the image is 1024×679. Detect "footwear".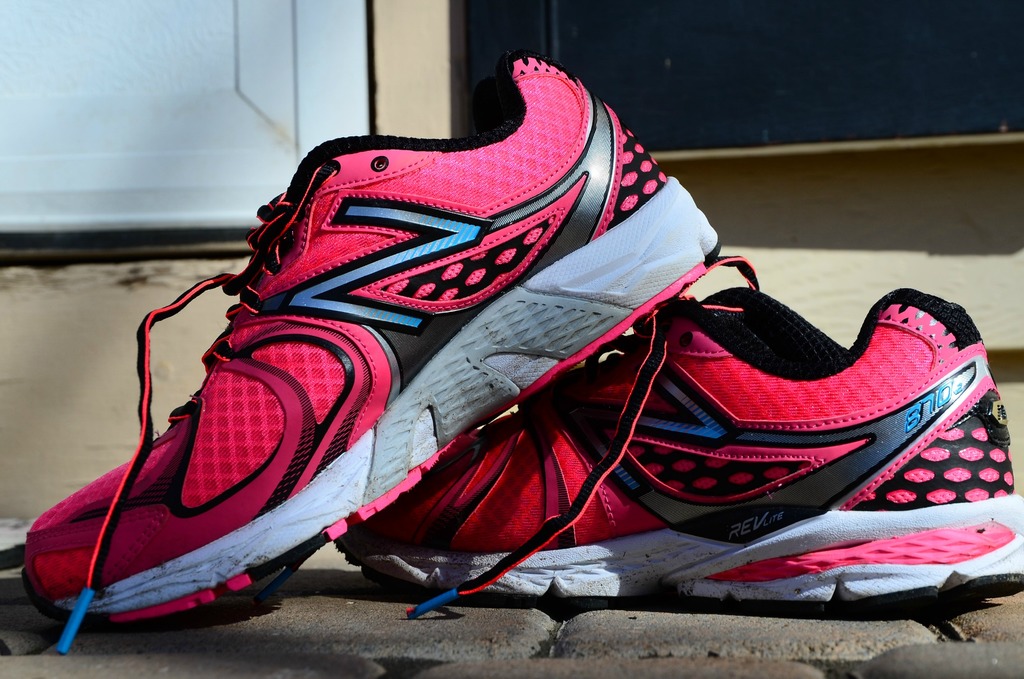
Detection: BBox(335, 250, 1023, 607).
